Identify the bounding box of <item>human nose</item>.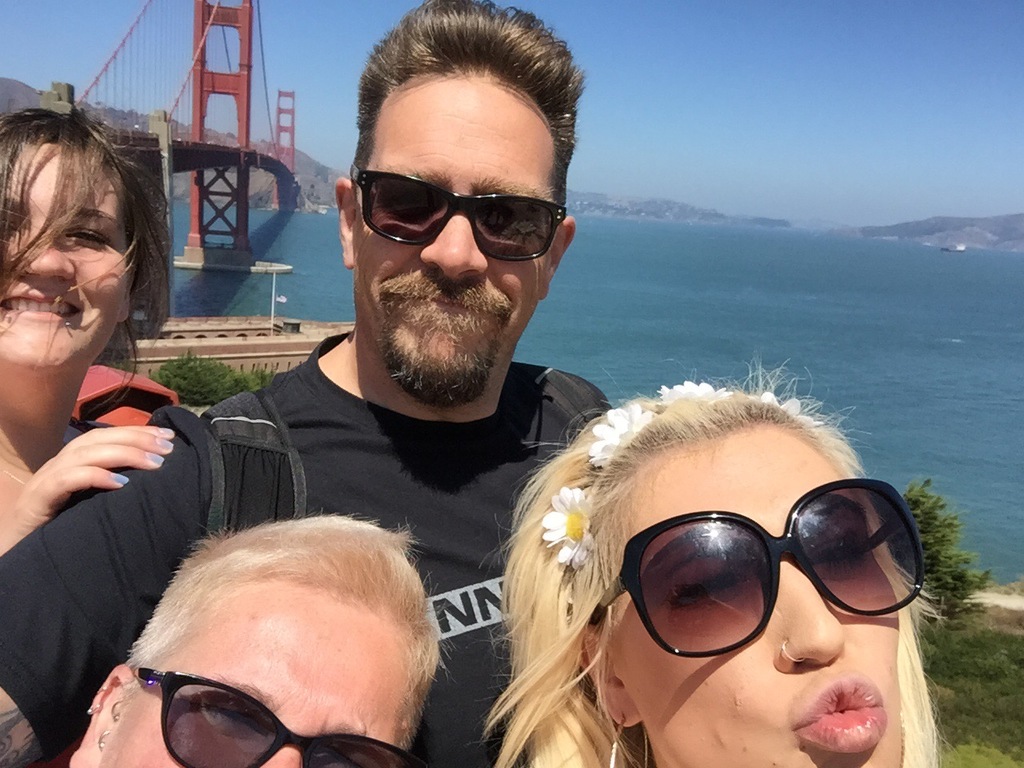
390,210,496,270.
